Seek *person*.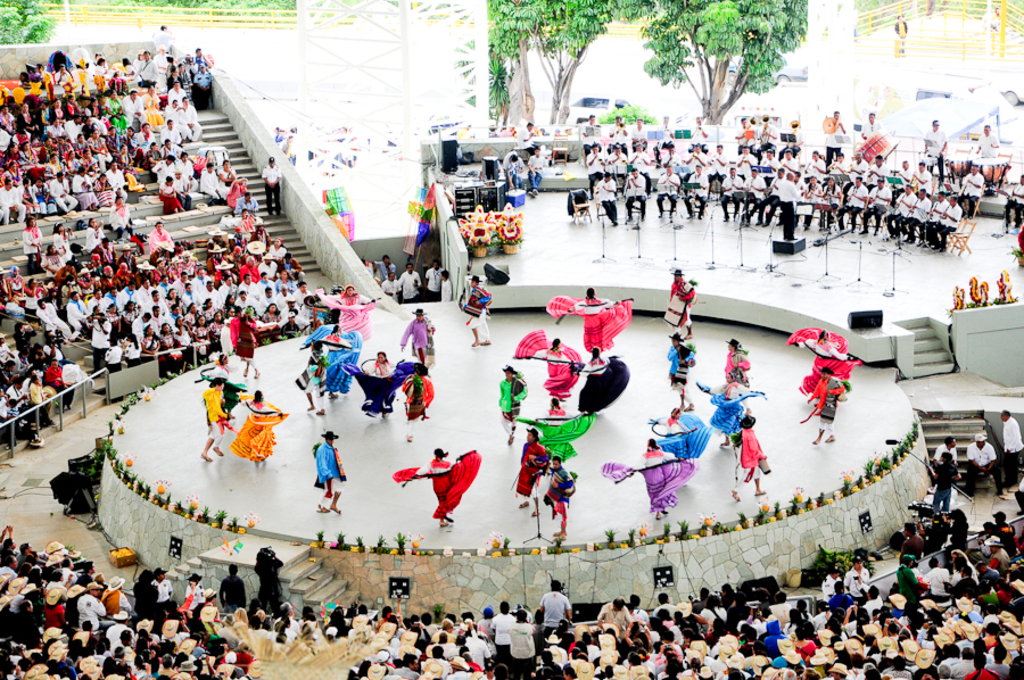
<bbox>708, 370, 763, 447</bbox>.
